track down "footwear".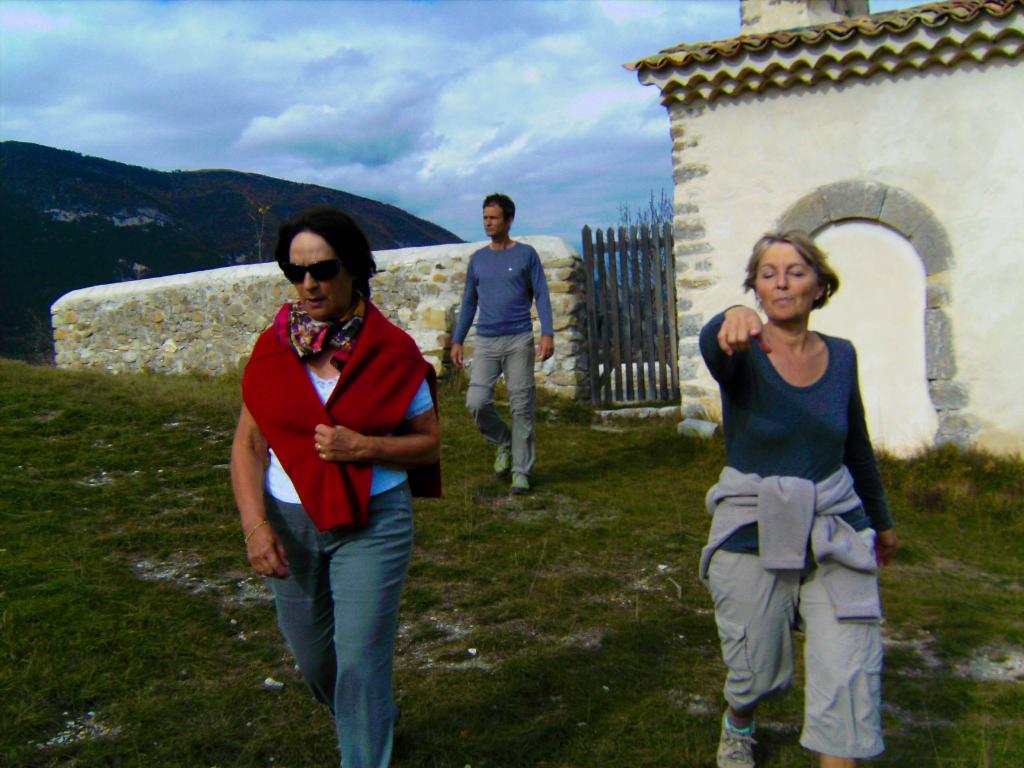
Tracked to (x1=712, y1=708, x2=758, y2=767).
